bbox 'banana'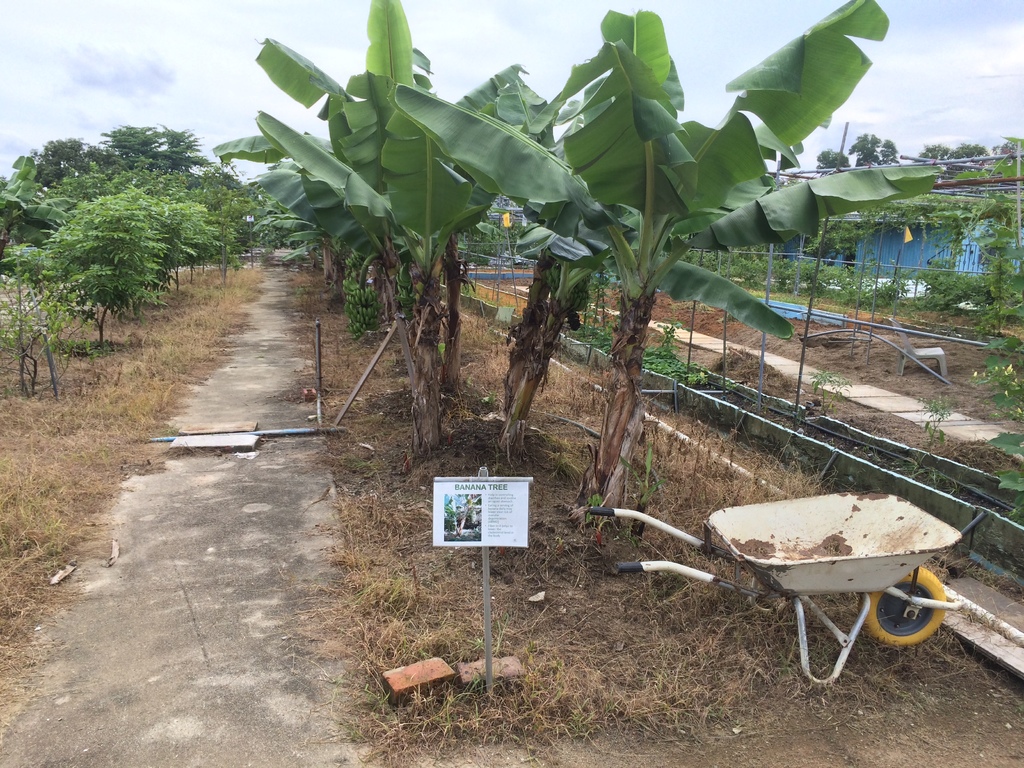
box=[547, 262, 589, 312]
